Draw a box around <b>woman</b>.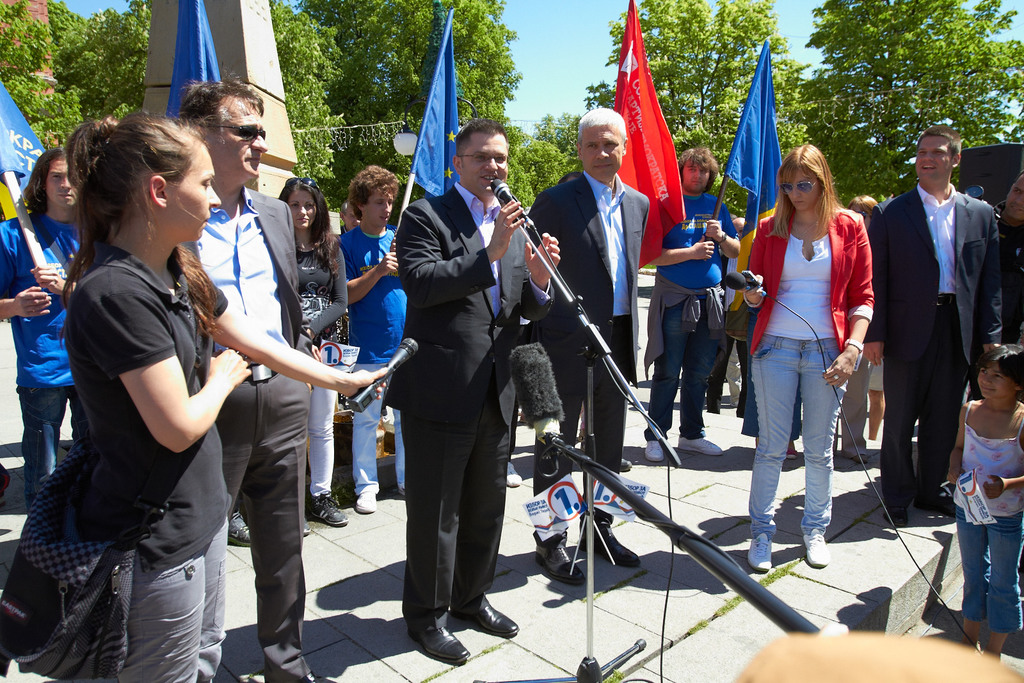
838/196/899/466.
